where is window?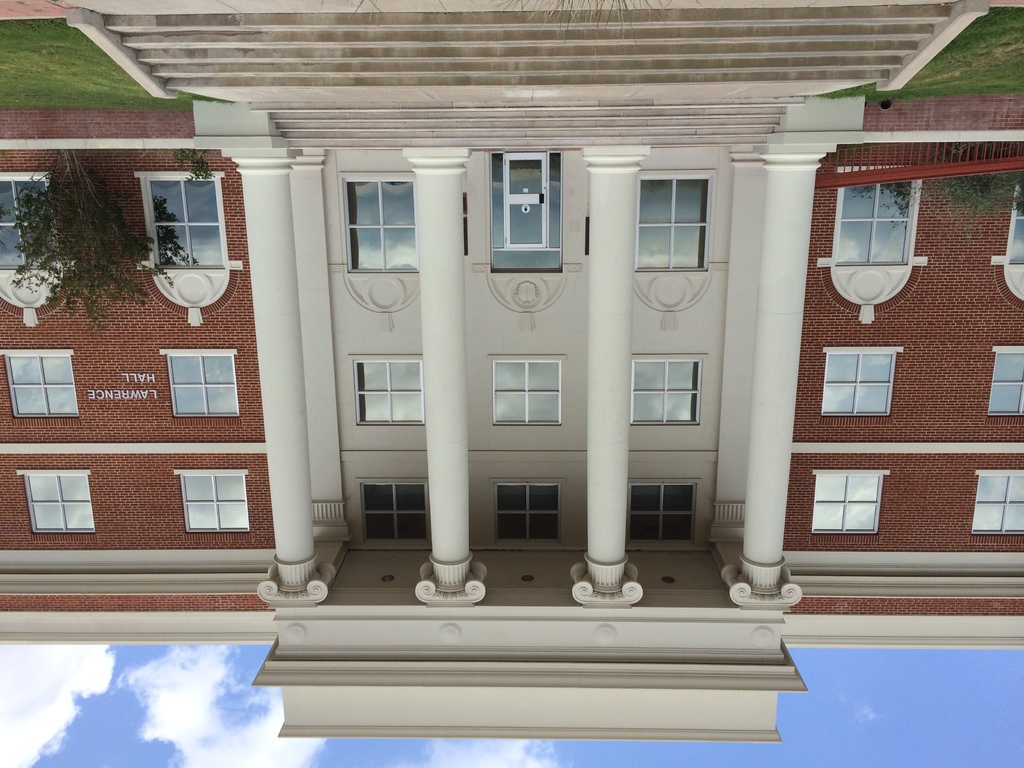
[x1=824, y1=348, x2=893, y2=415].
